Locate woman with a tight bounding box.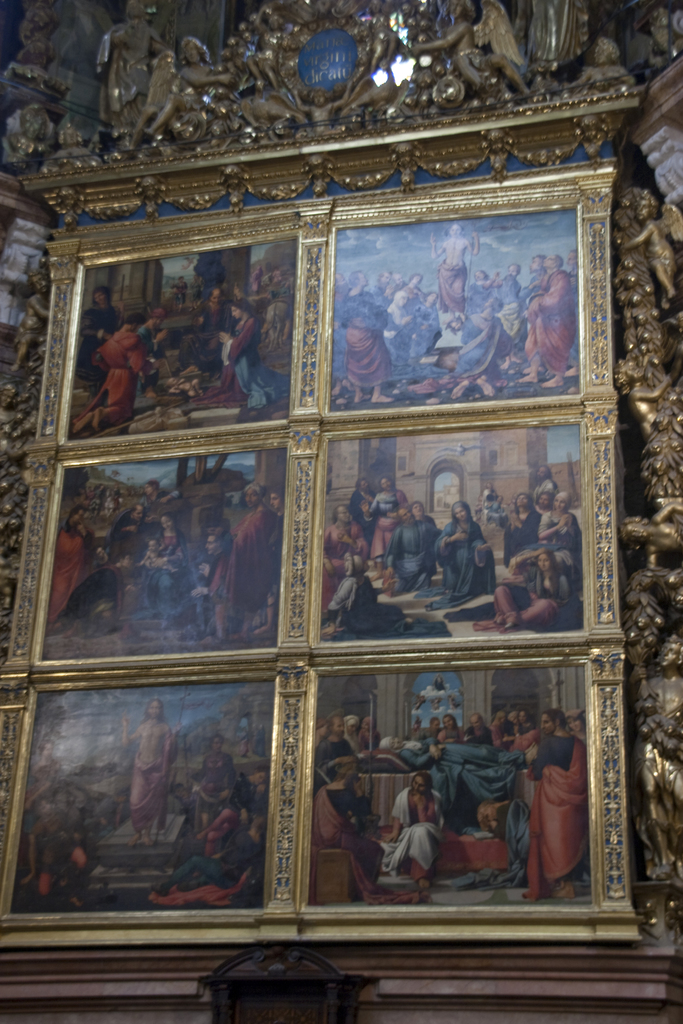
(433,502,494,608).
